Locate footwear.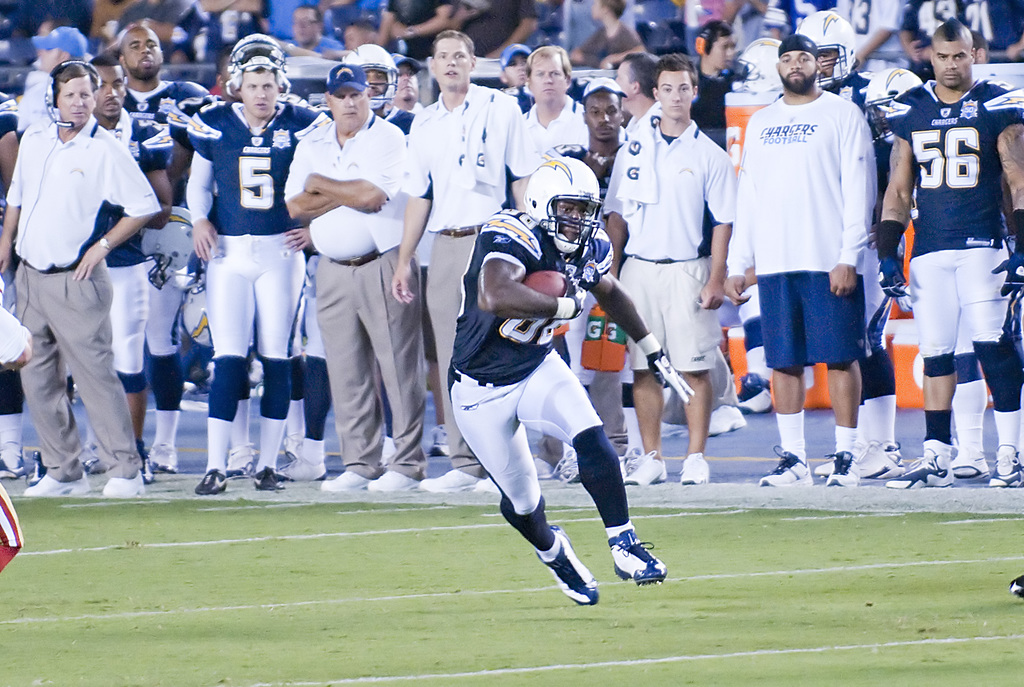
Bounding box: 658 420 689 438.
